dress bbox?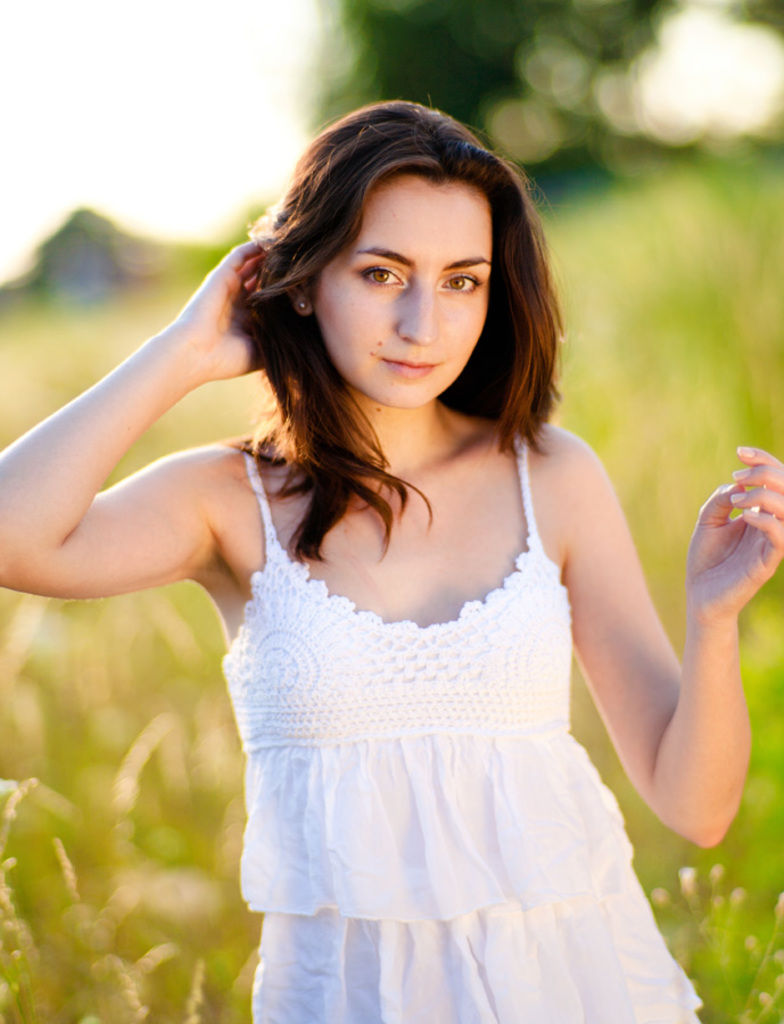
170:449:726:1001
